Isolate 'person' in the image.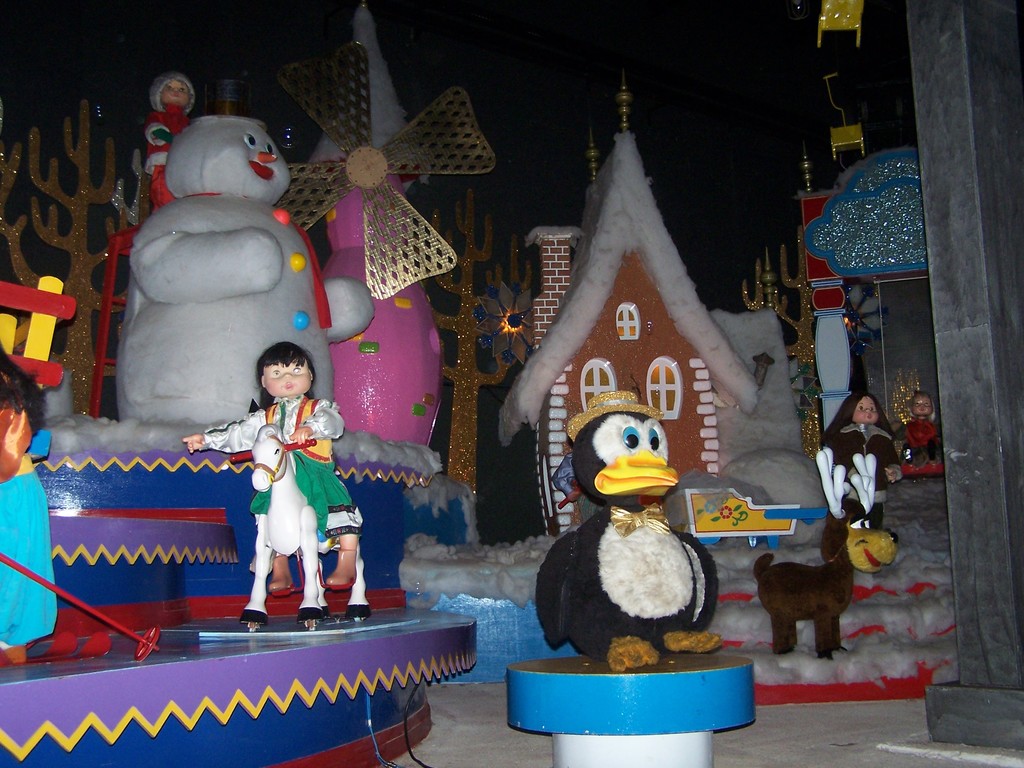
Isolated region: <region>906, 390, 940, 468</region>.
